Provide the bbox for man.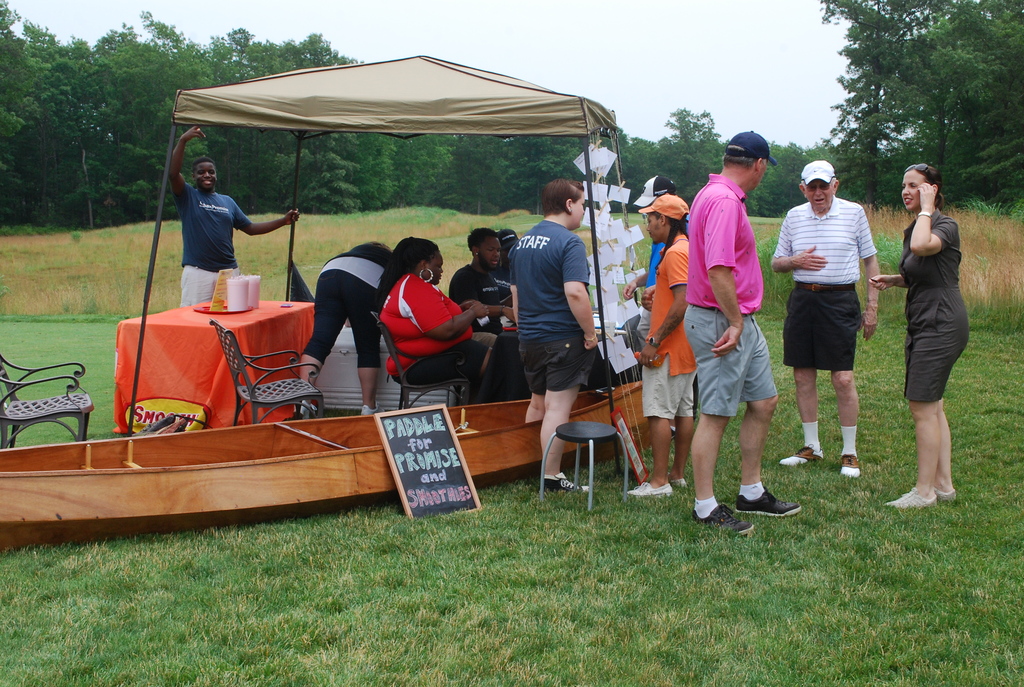
(684, 129, 799, 533).
